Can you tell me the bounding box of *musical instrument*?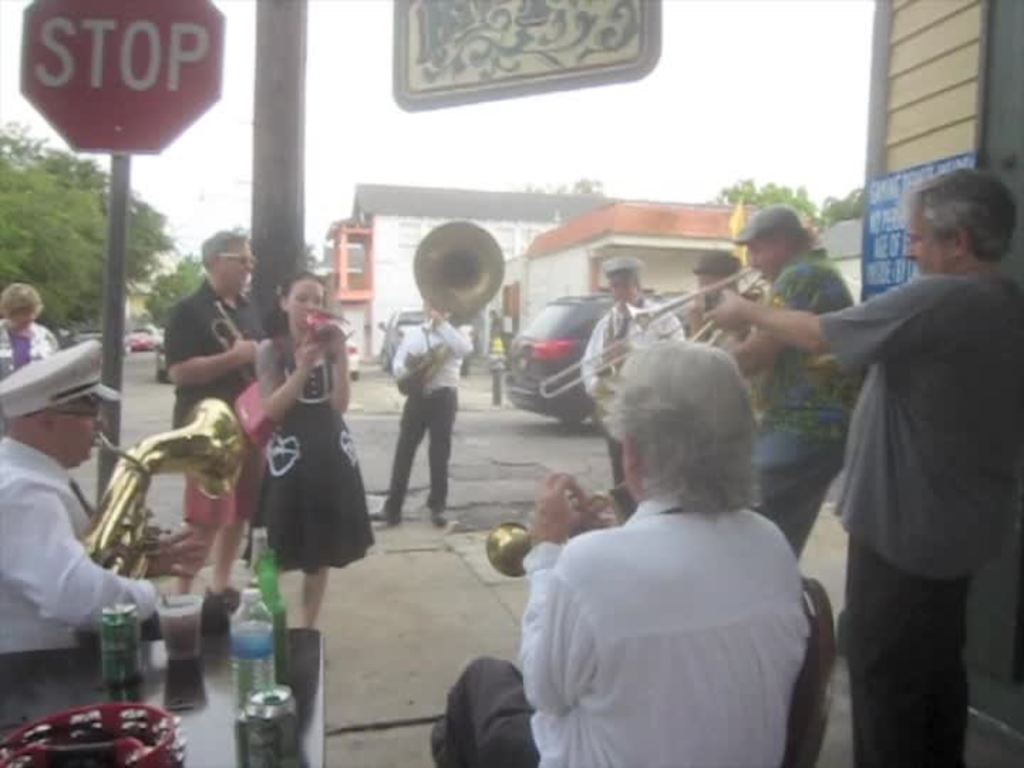
Rect(479, 485, 631, 585).
